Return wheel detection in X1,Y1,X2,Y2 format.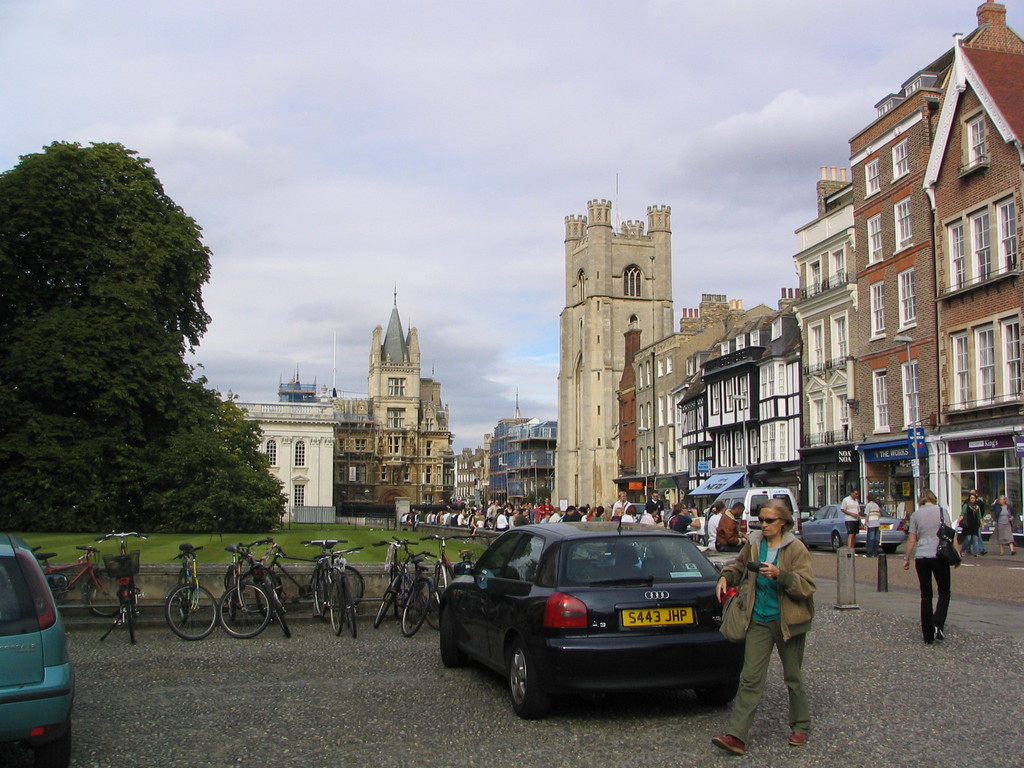
310,572,361,612.
